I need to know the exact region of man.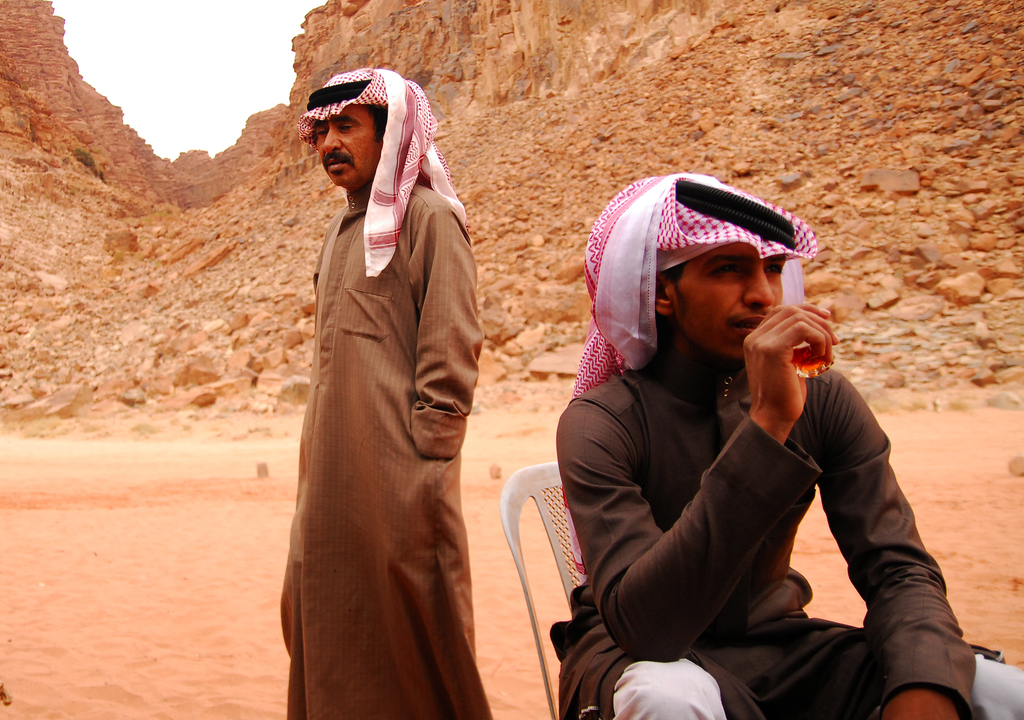
Region: bbox=(529, 160, 971, 716).
